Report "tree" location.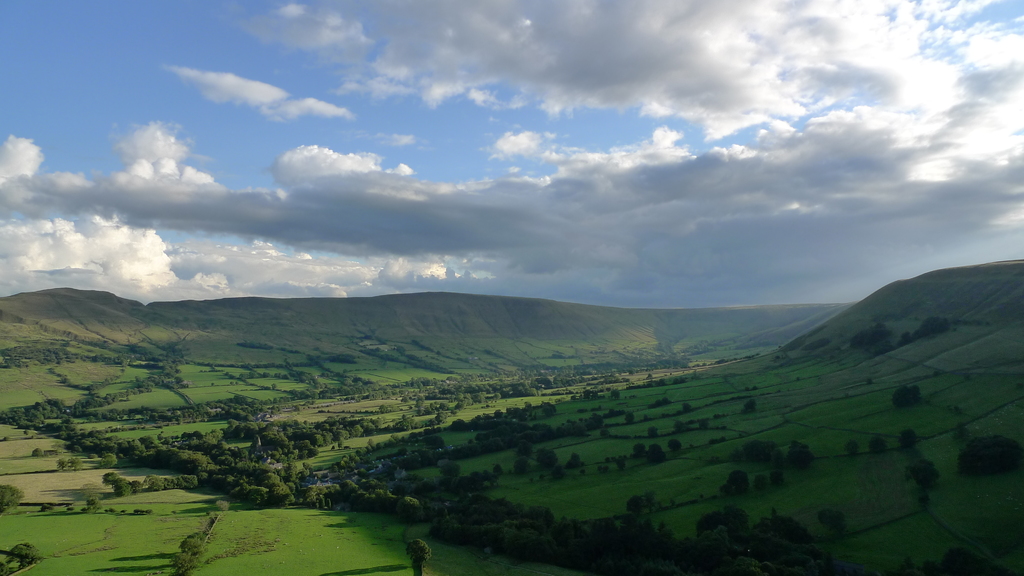
Report: pyautogui.locateOnScreen(645, 422, 660, 439).
